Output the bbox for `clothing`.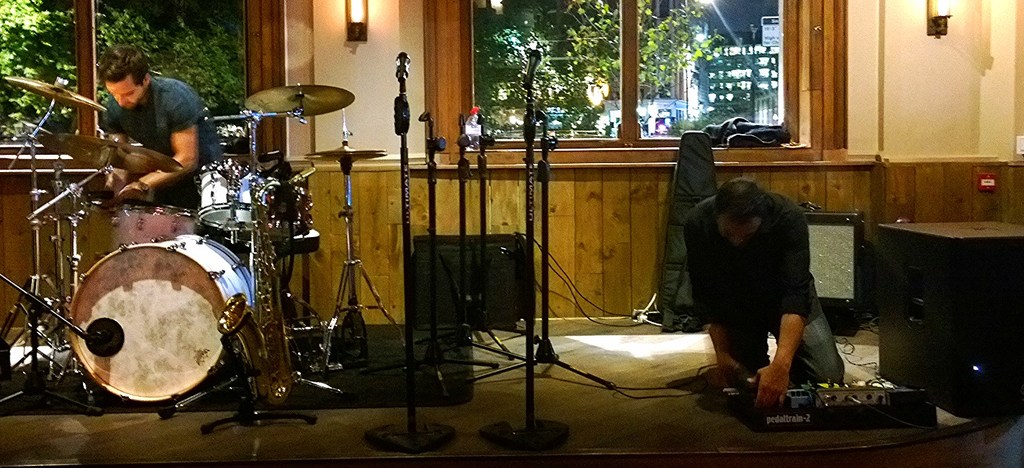
(x1=90, y1=57, x2=203, y2=215).
